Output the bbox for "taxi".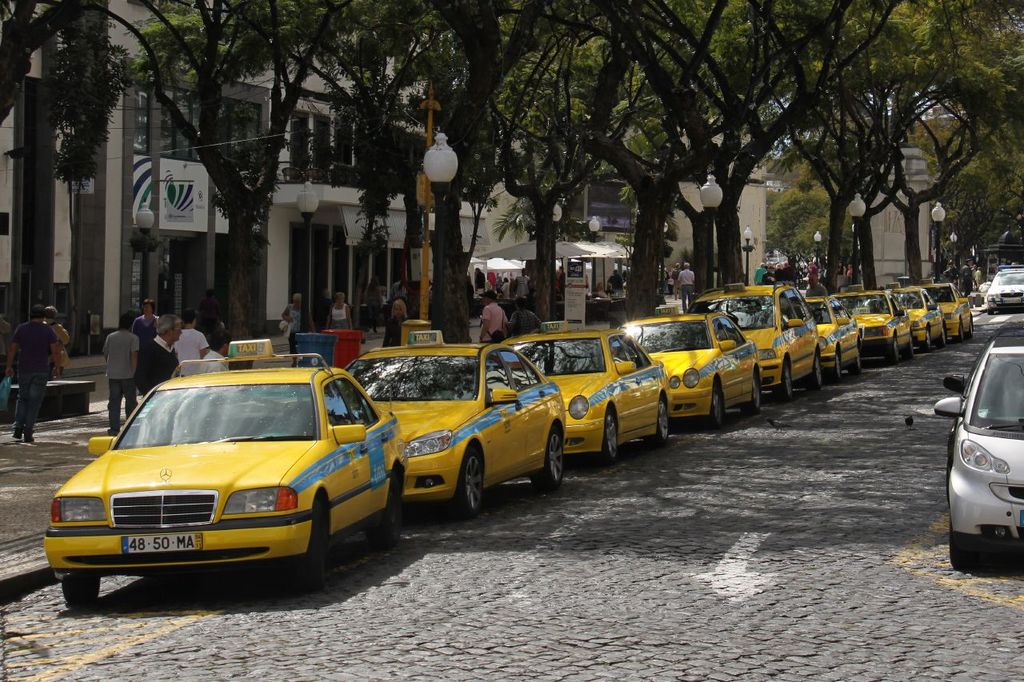
crop(607, 304, 768, 429).
